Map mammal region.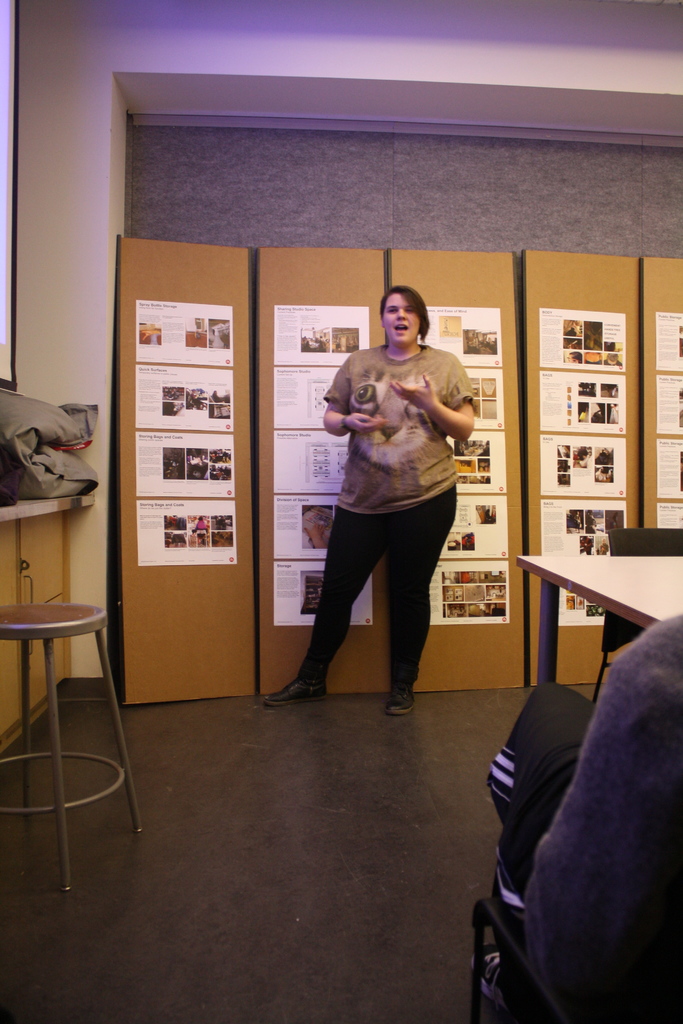
Mapped to (left=317, top=342, right=325, bottom=352).
